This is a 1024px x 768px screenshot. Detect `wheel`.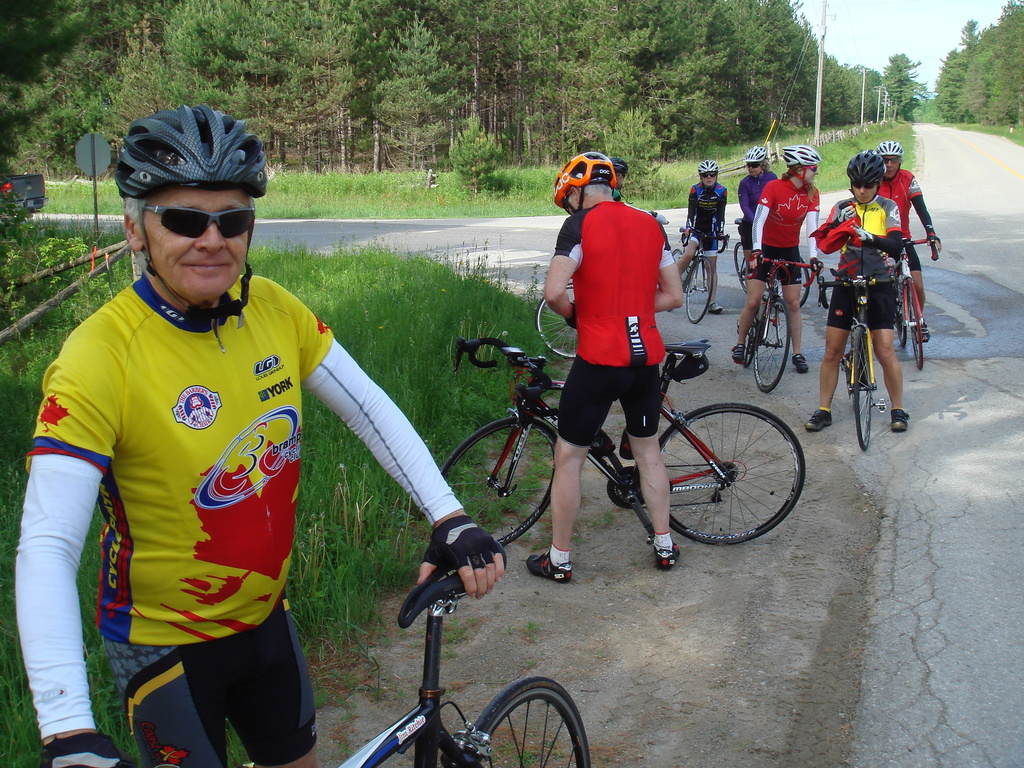
Rect(892, 311, 906, 349).
